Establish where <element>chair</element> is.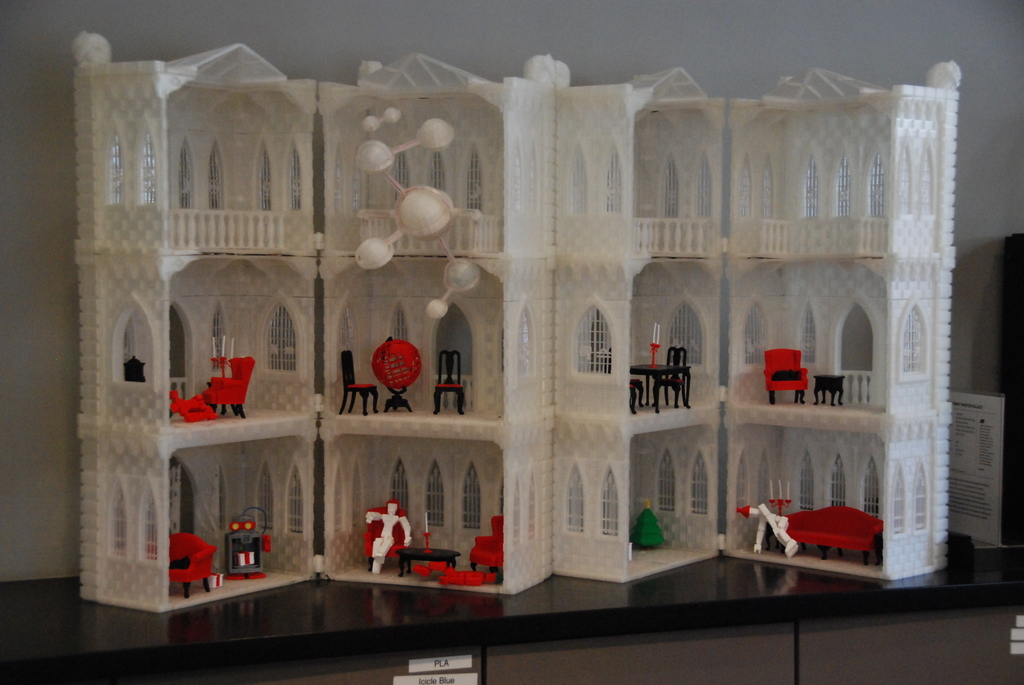
Established at [left=607, top=352, right=645, bottom=411].
